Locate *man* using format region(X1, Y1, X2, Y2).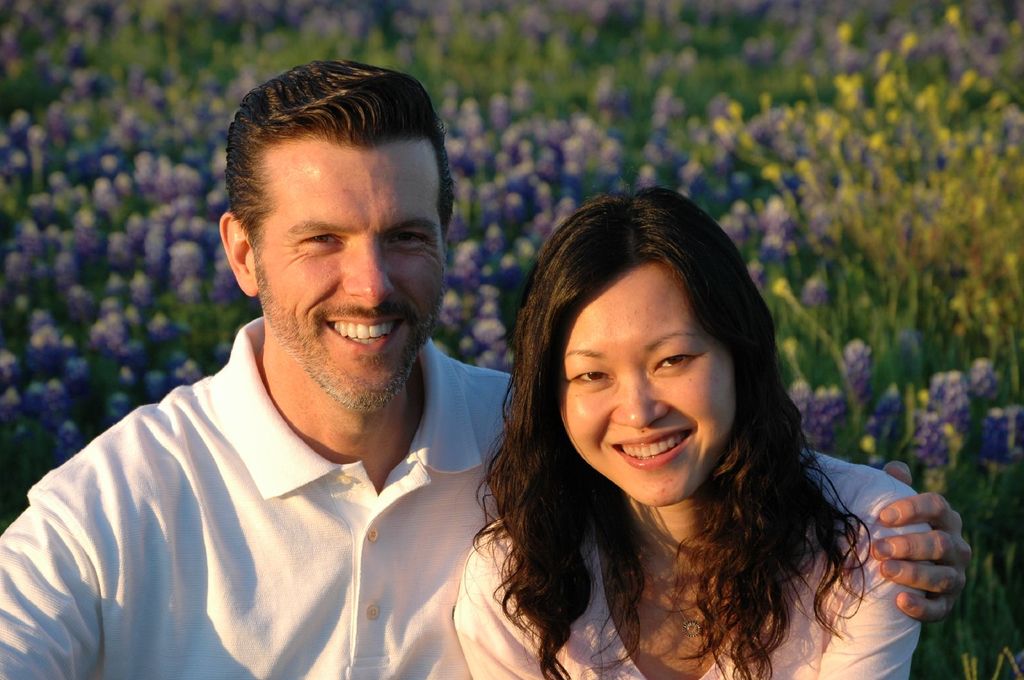
region(0, 61, 974, 679).
